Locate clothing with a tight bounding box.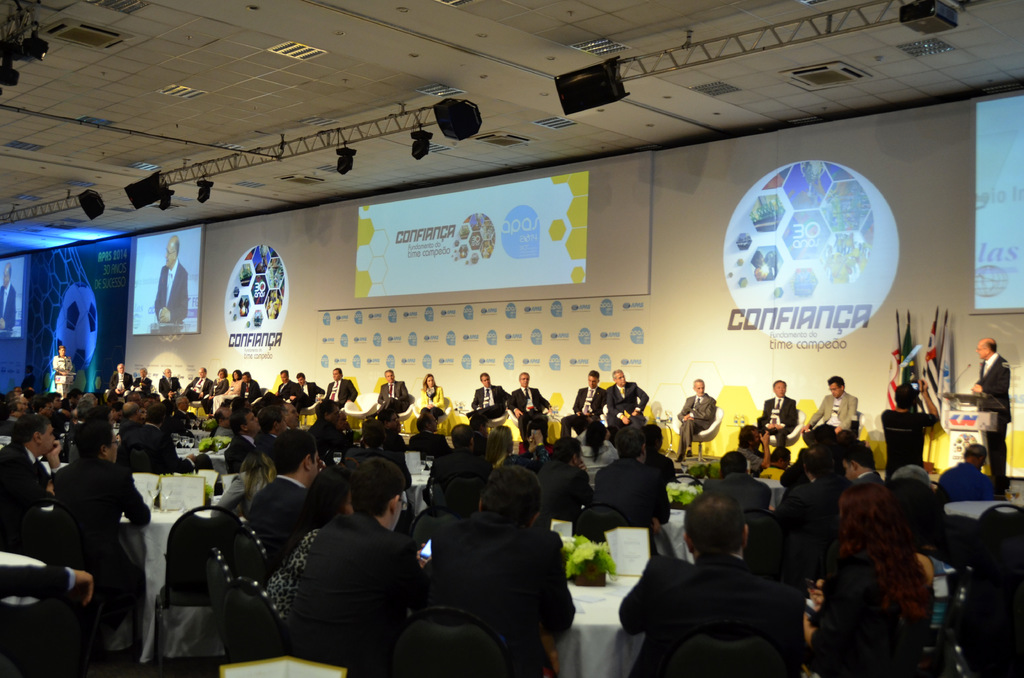
<bbox>467, 378, 508, 448</bbox>.
